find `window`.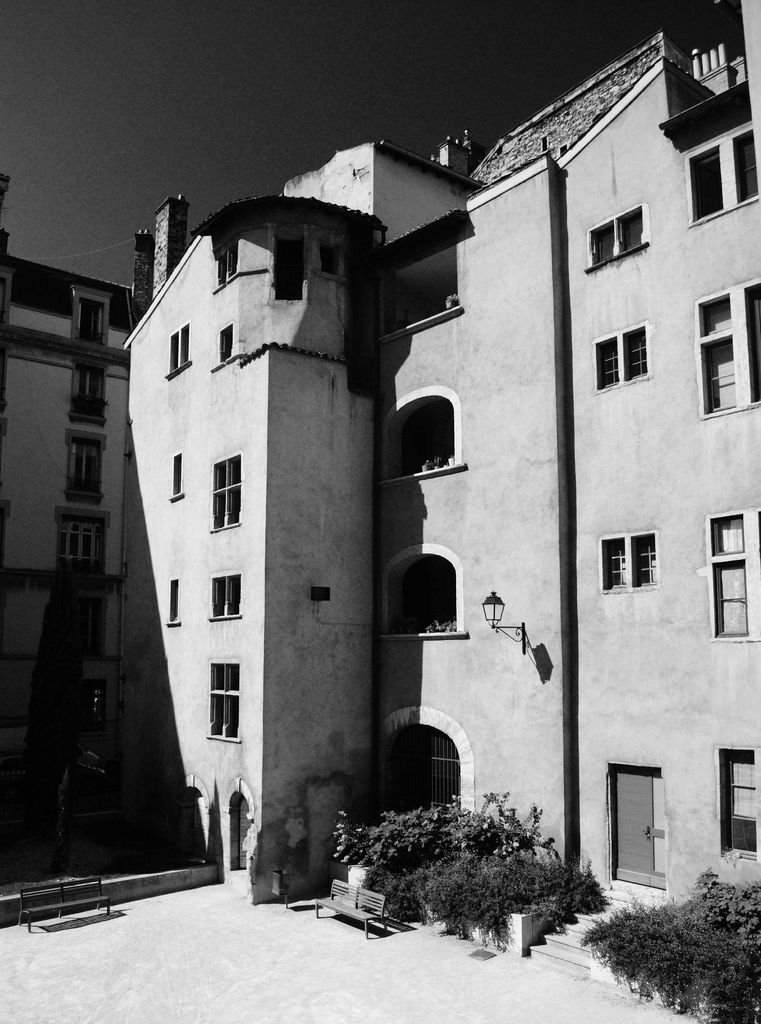
(left=205, top=569, right=243, bottom=627).
